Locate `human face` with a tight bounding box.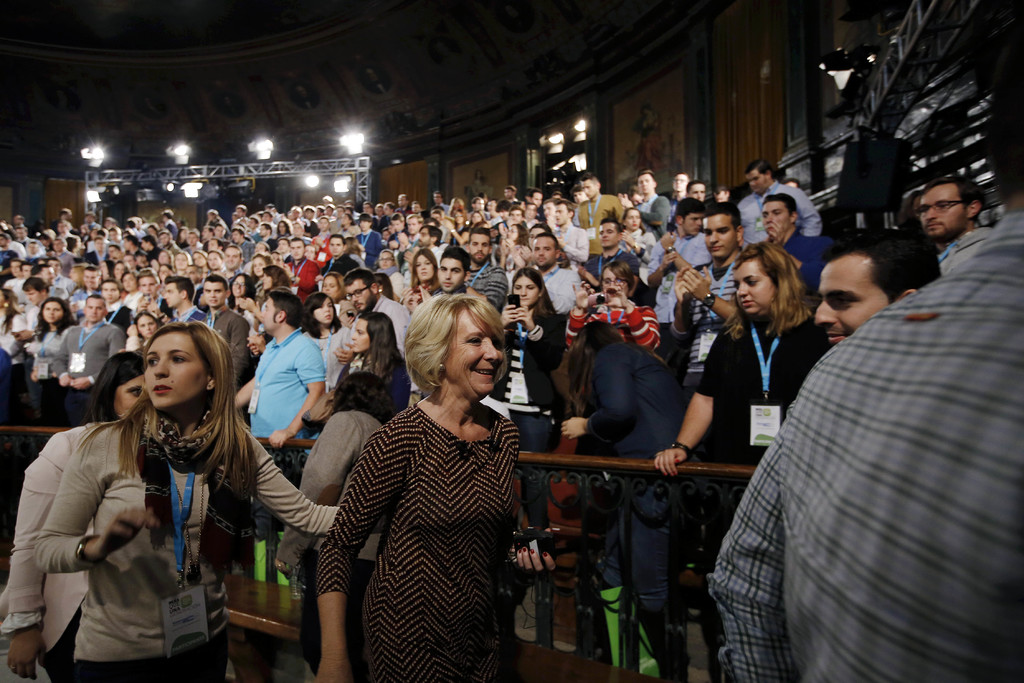
(280, 222, 286, 232).
